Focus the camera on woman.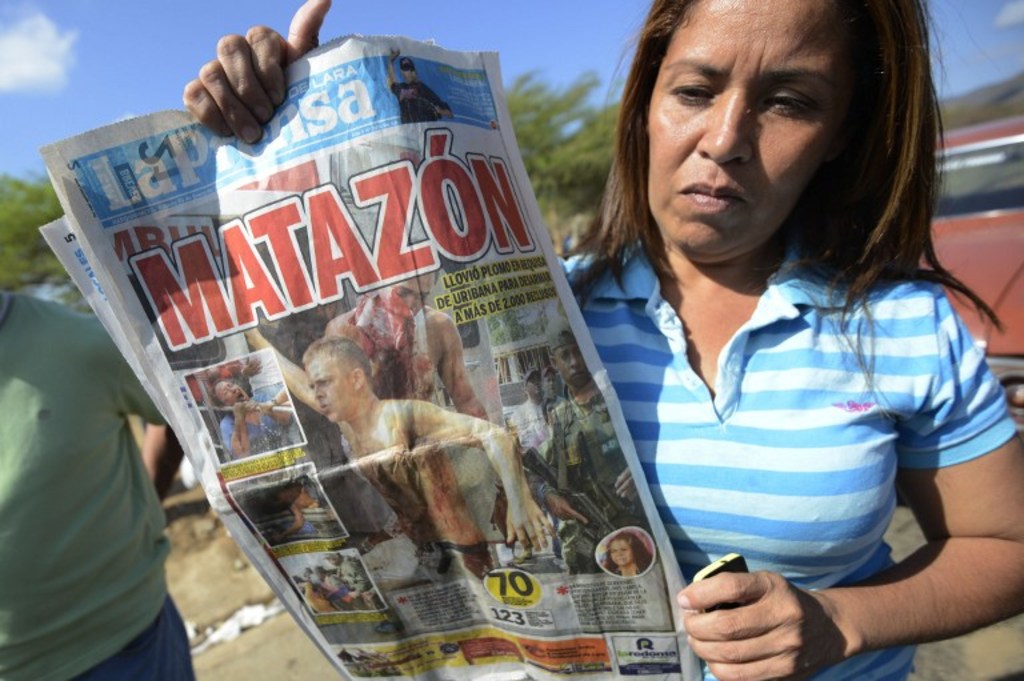
Focus region: box(184, 0, 1023, 680).
